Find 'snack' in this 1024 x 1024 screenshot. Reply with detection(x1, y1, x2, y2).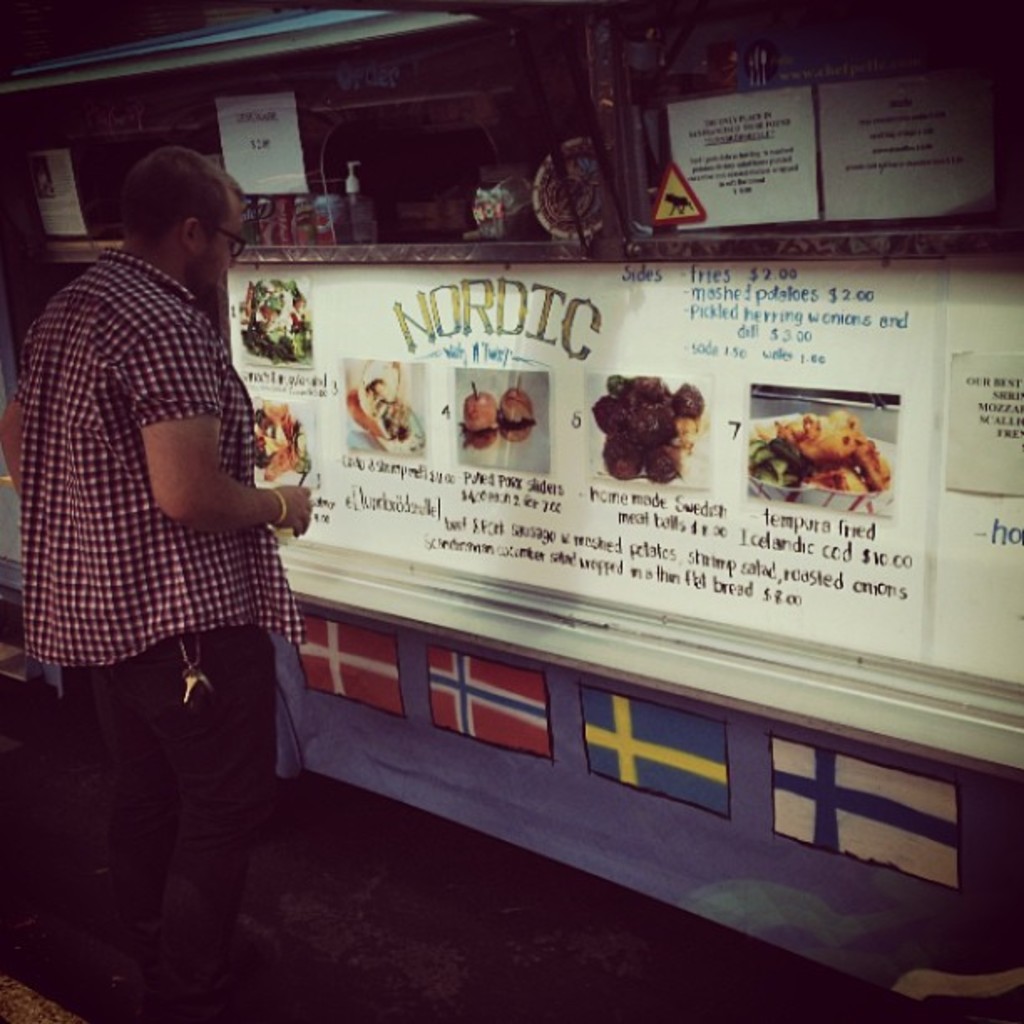
detection(346, 360, 440, 452).
